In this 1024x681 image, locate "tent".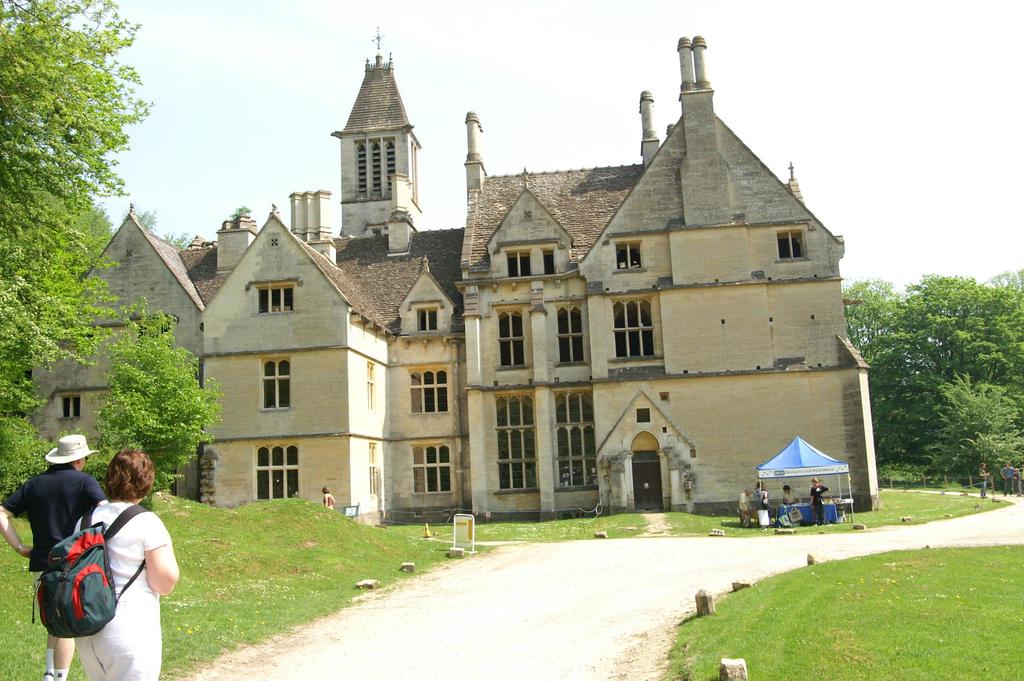
Bounding box: box(748, 437, 861, 527).
